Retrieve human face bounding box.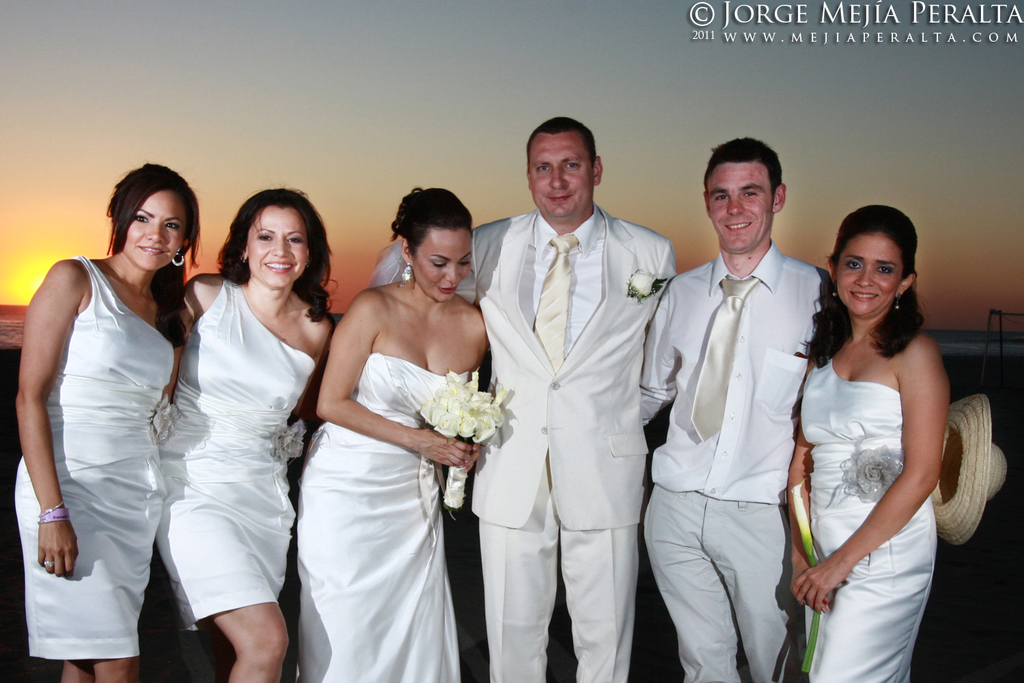
Bounding box: box=[413, 225, 473, 303].
